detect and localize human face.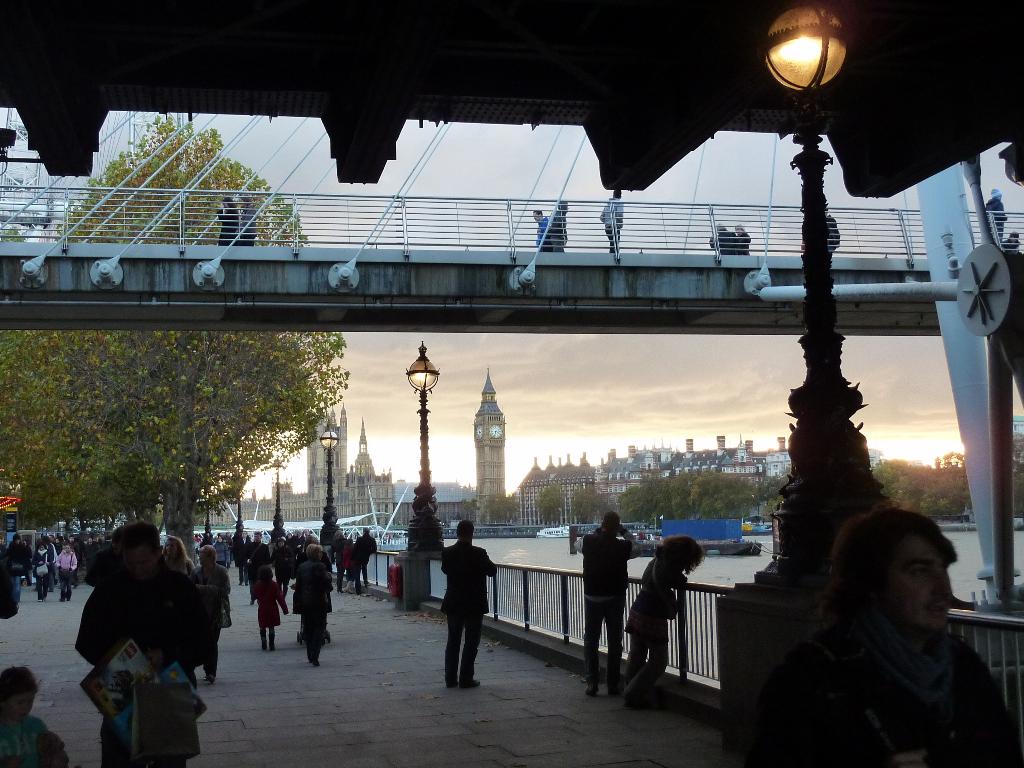
Localized at box(123, 548, 159, 582).
